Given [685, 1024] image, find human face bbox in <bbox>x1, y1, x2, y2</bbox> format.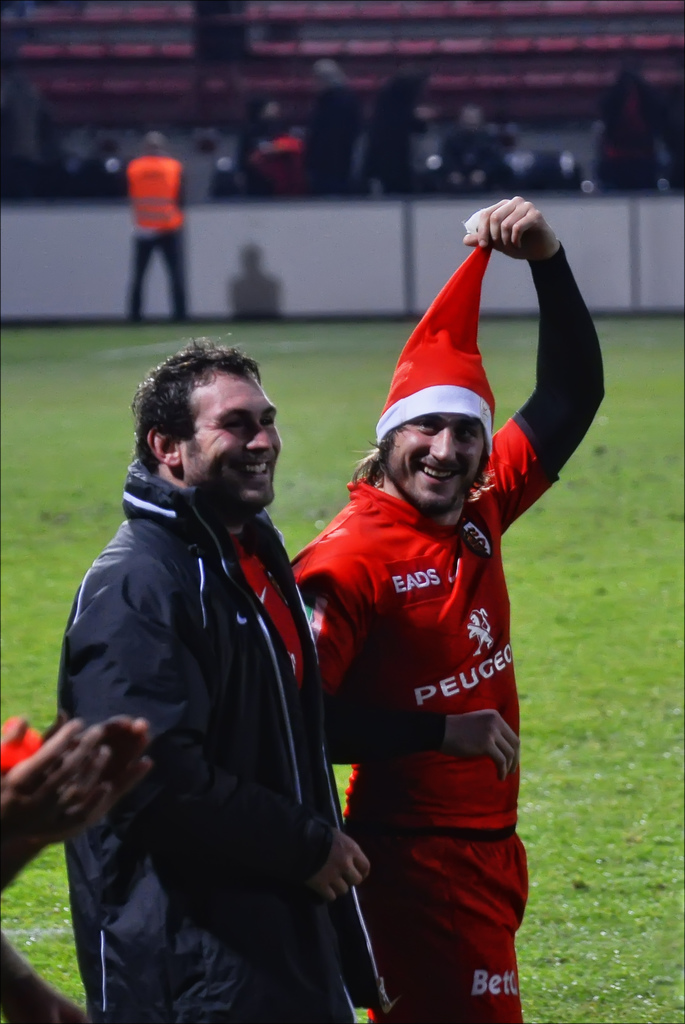
<bbox>185, 377, 287, 504</bbox>.
